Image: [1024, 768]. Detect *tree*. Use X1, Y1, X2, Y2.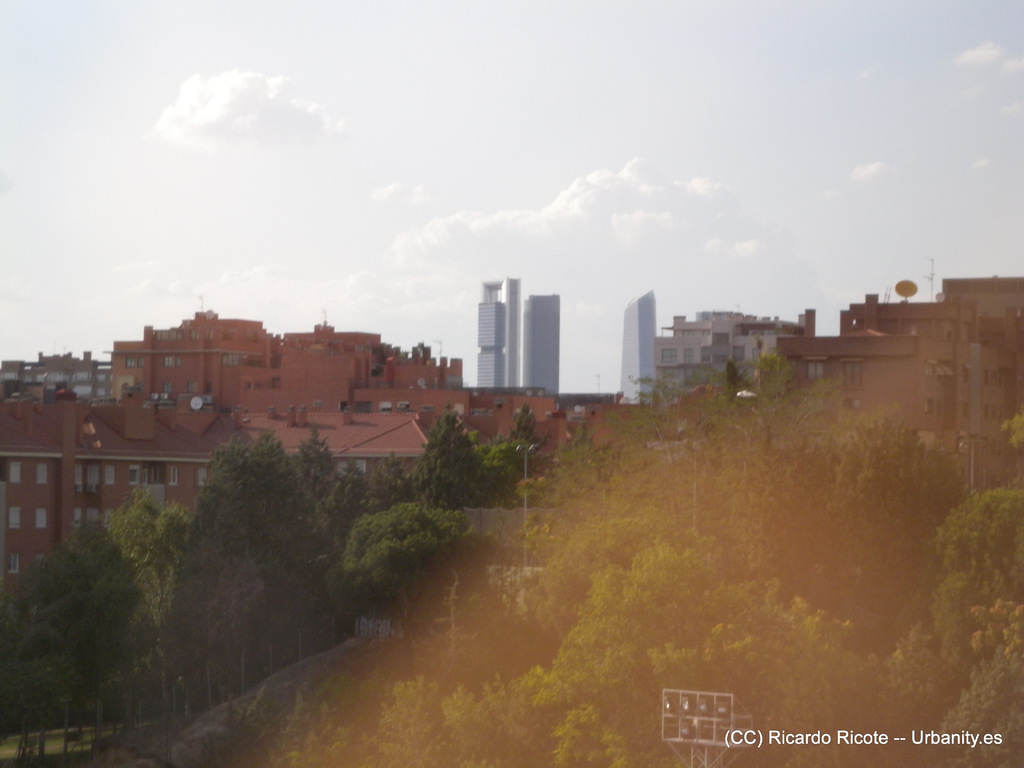
506, 398, 545, 448.
